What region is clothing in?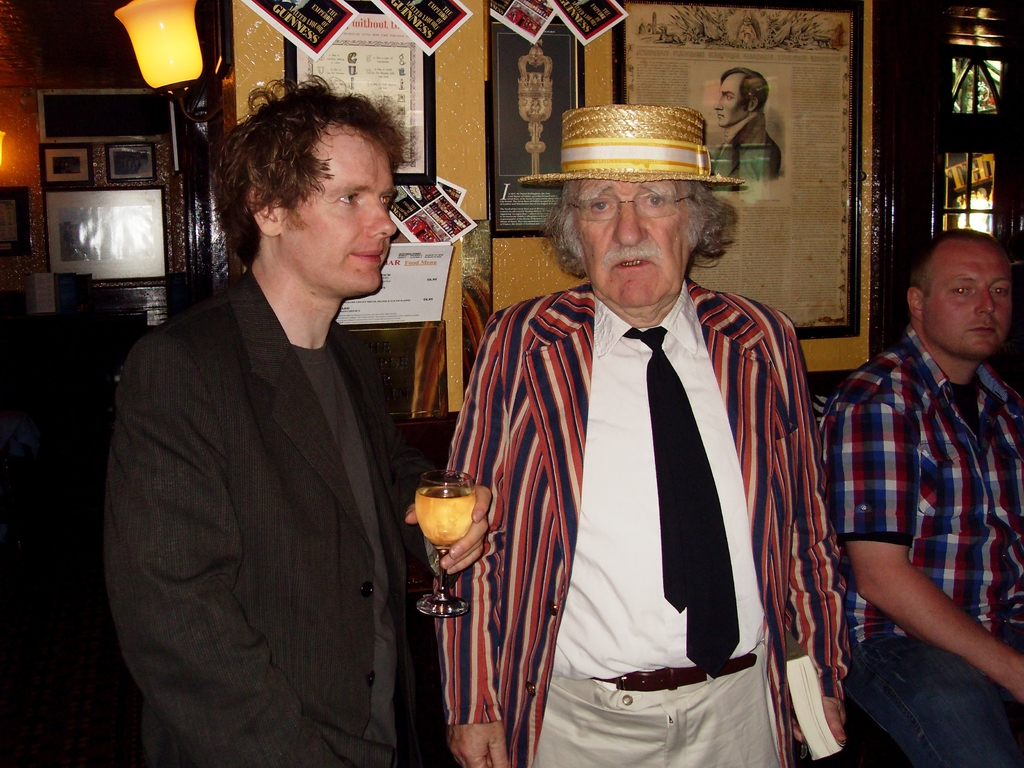
Rect(99, 274, 419, 767).
